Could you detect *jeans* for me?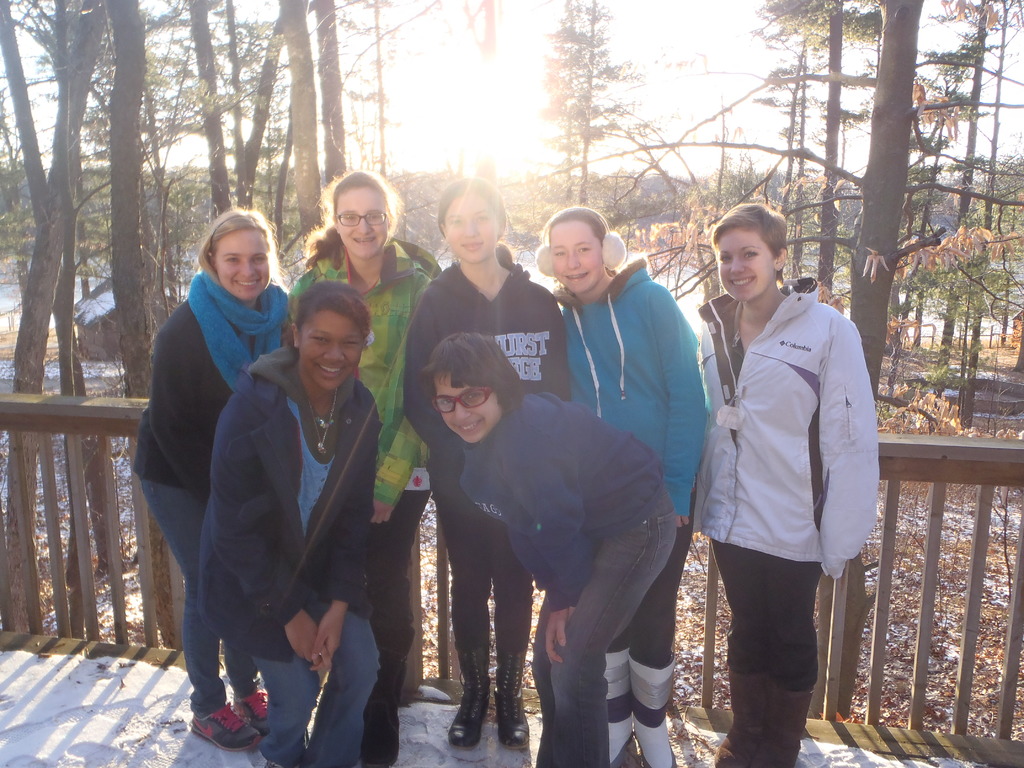
Detection result: left=131, top=478, right=259, bottom=716.
